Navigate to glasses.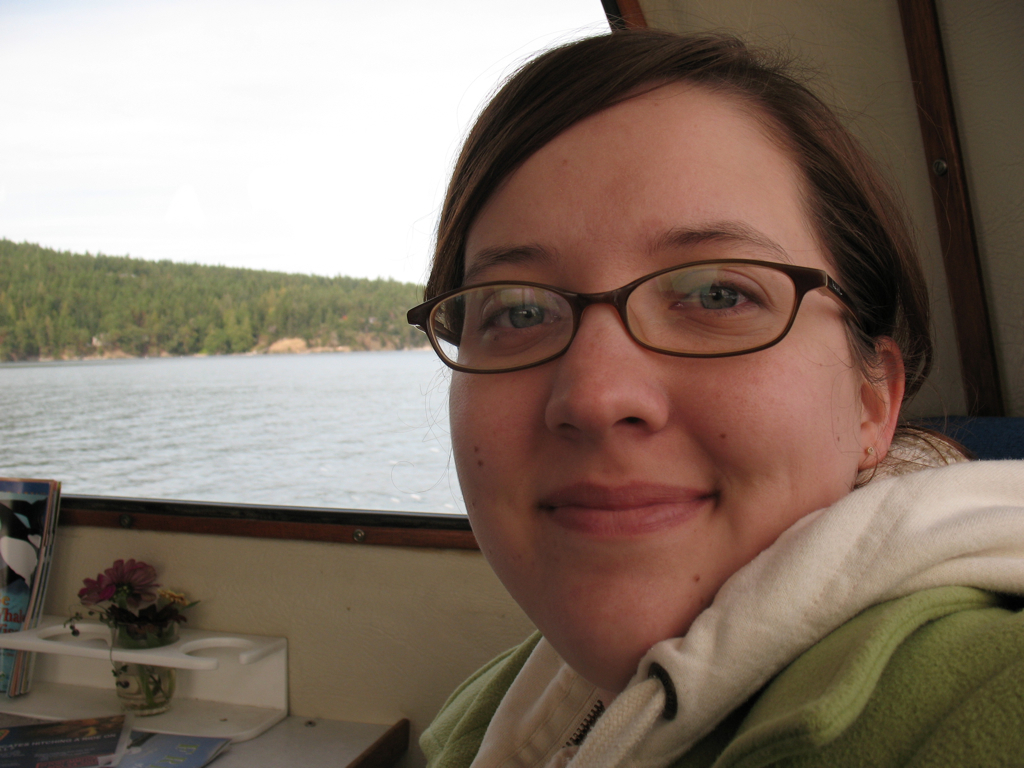
Navigation target: box(402, 253, 887, 386).
